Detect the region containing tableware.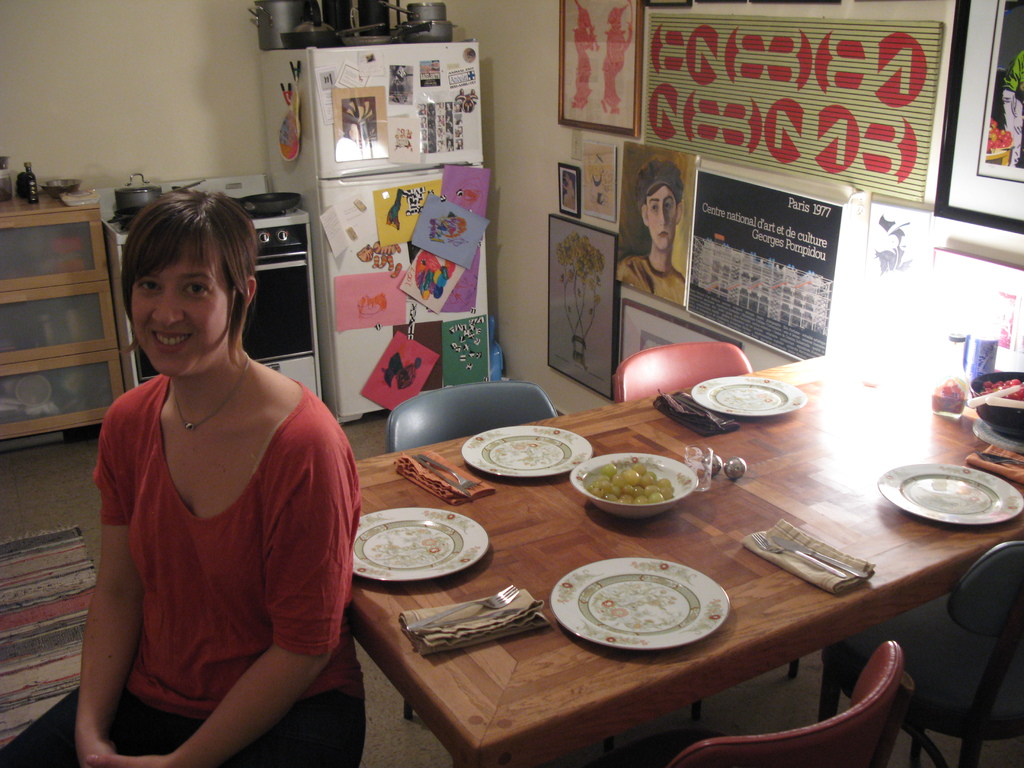
box=[415, 450, 480, 490].
